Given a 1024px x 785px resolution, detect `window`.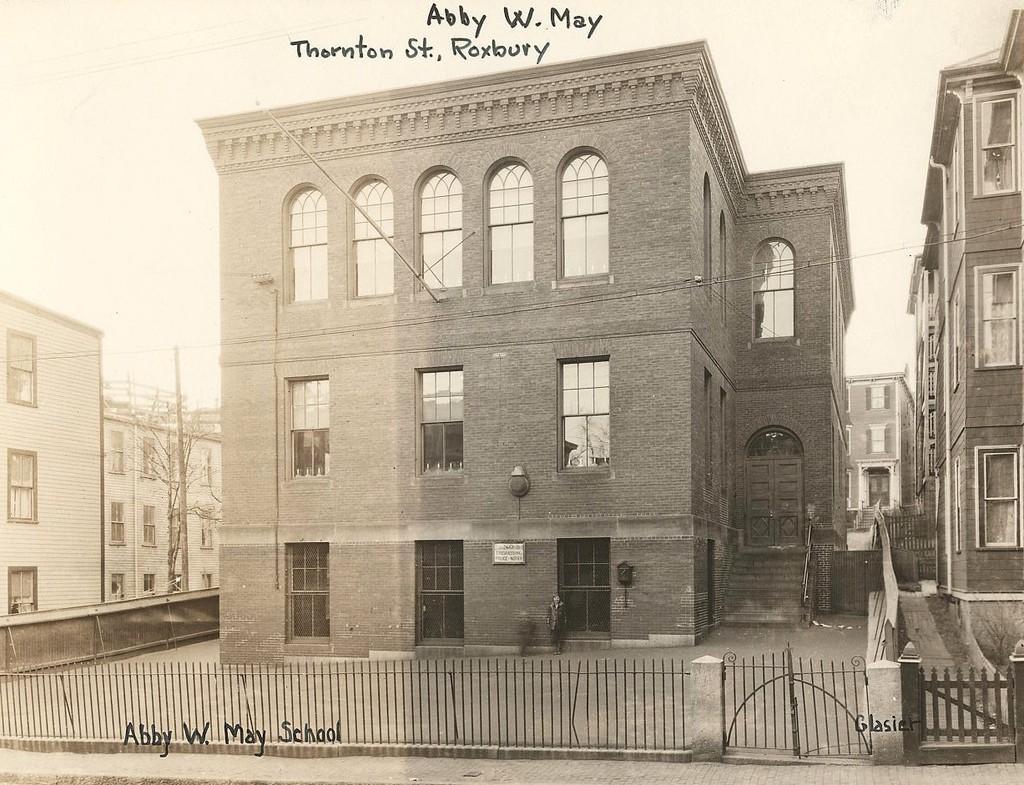
<bbox>869, 385, 885, 409</bbox>.
